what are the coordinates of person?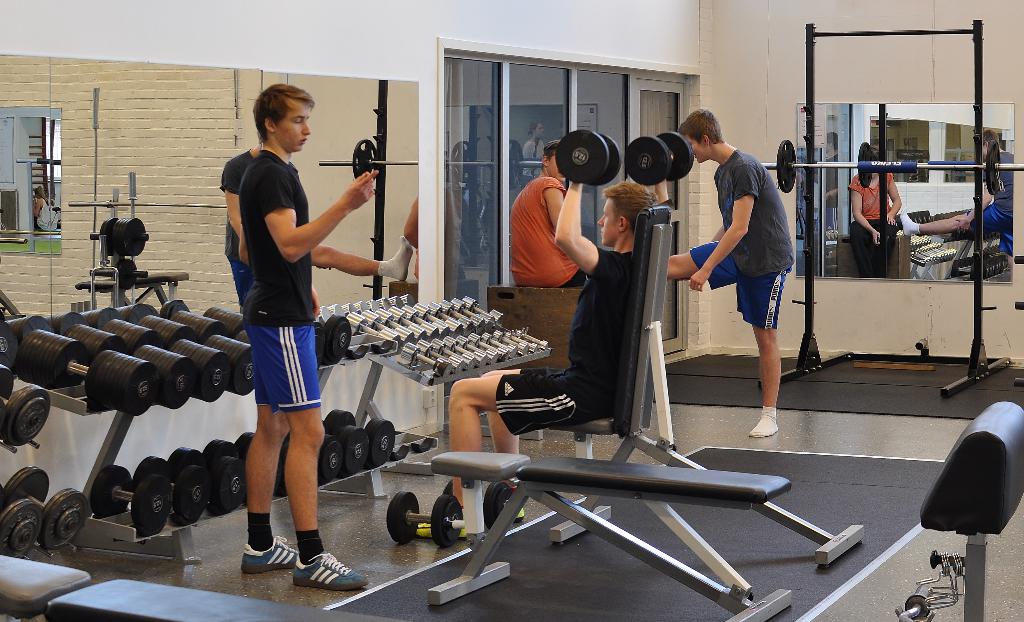
662/106/795/442.
